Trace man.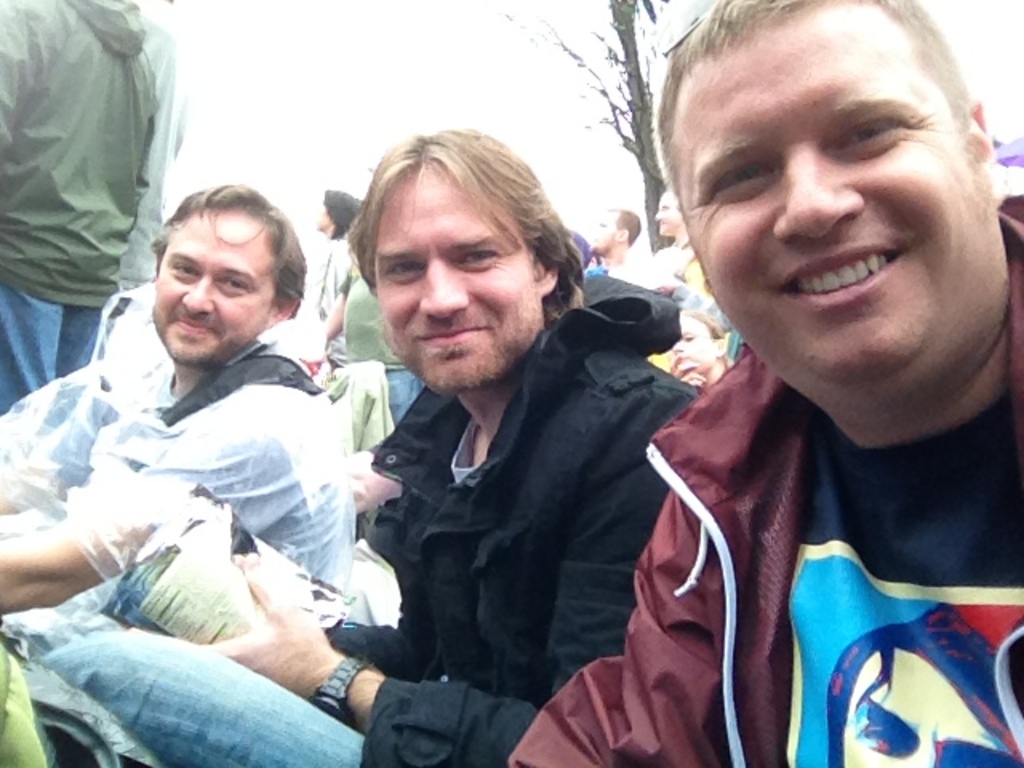
Traced to [0, 178, 358, 666].
